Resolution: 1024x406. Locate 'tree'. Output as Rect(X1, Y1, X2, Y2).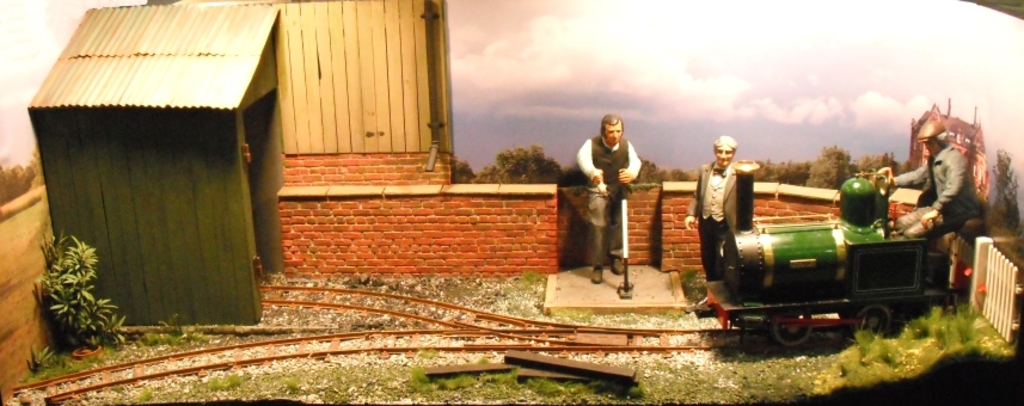
Rect(488, 143, 545, 187).
